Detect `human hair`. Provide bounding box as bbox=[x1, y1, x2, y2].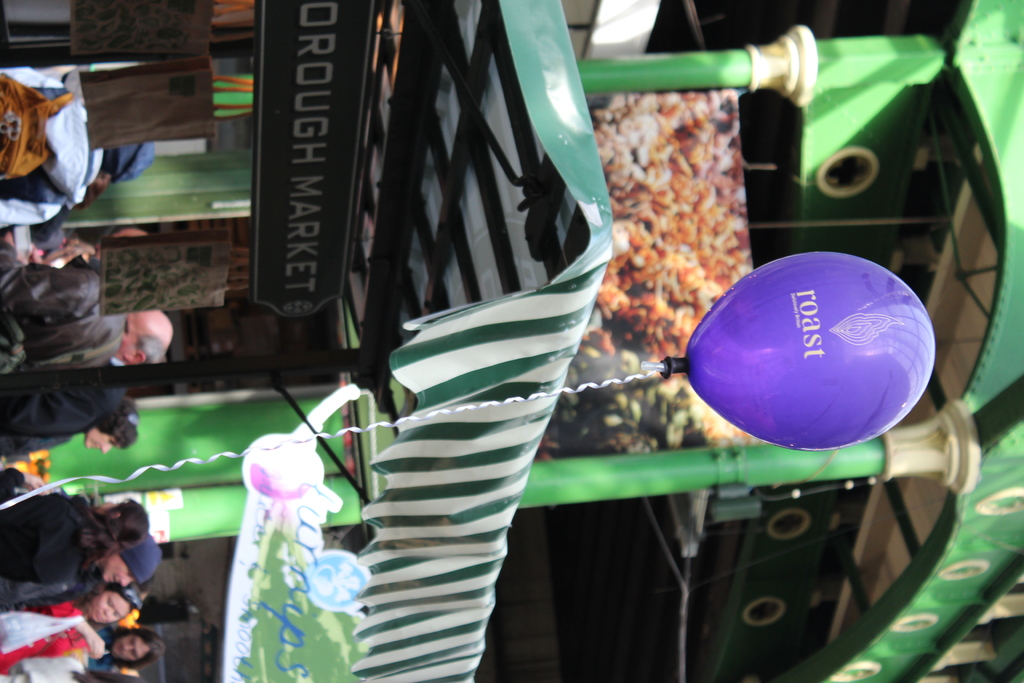
bbox=[90, 400, 140, 452].
